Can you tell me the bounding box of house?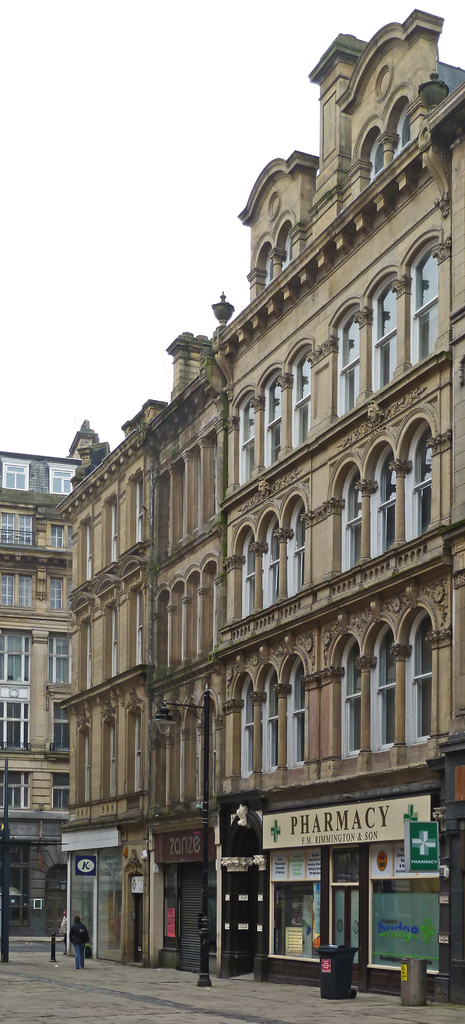
[x1=54, y1=7, x2=464, y2=1010].
